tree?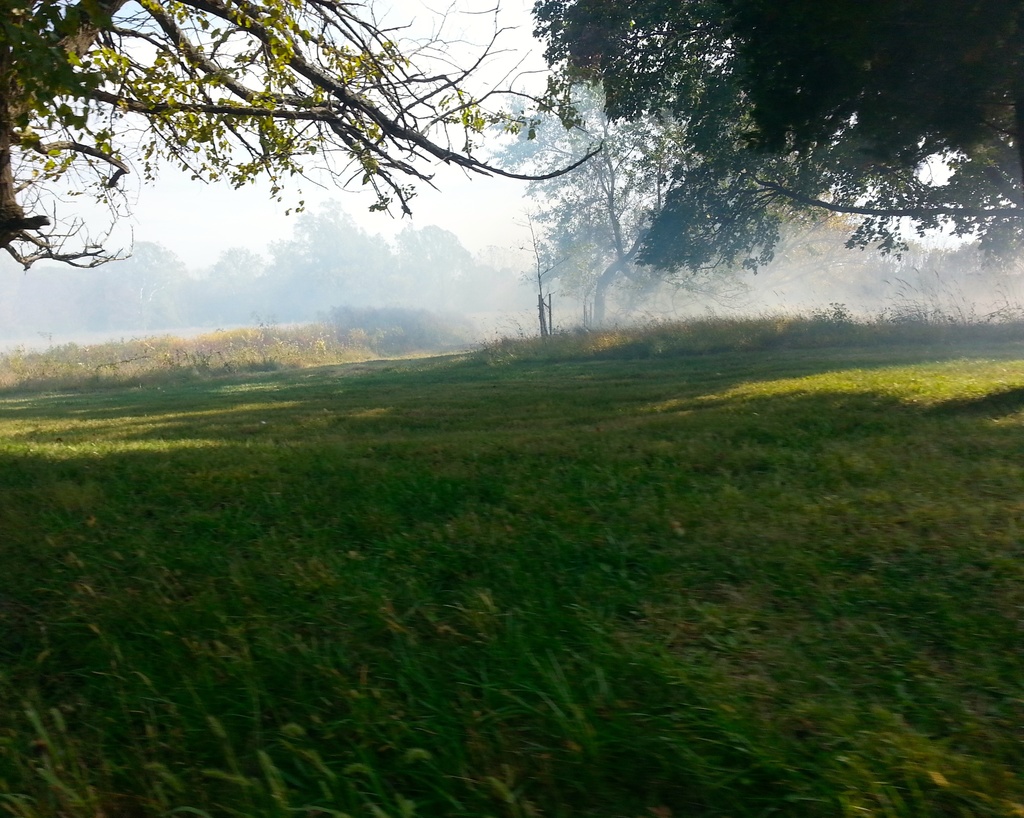
(0, 0, 610, 268)
